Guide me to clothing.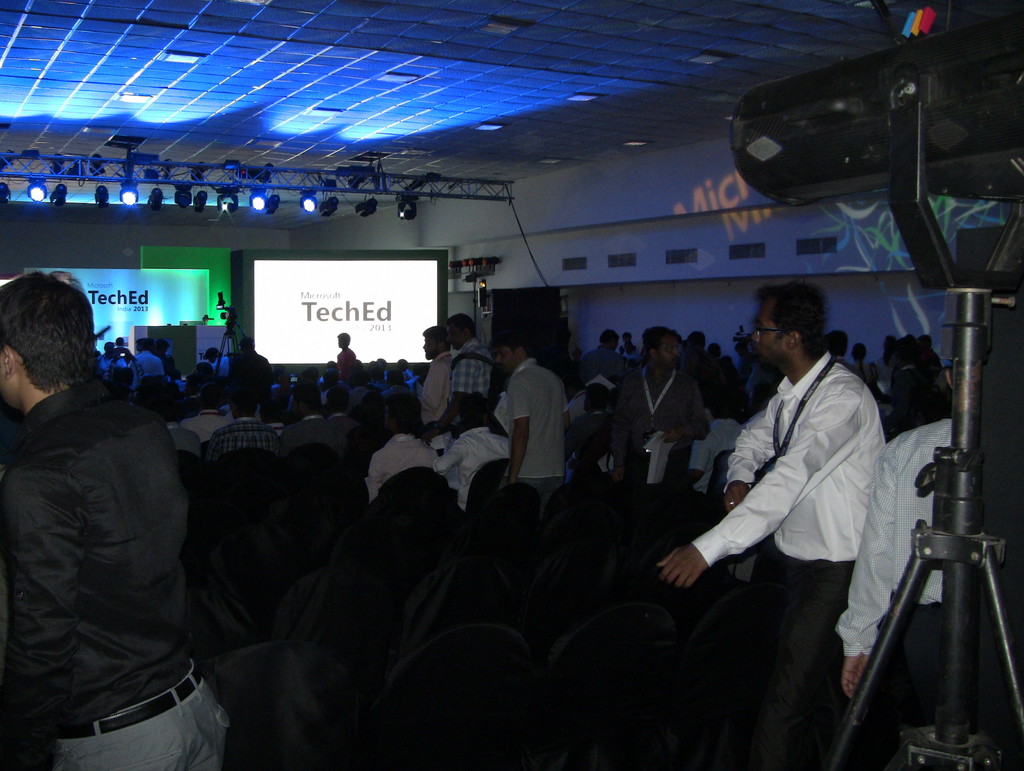
Guidance: [831,419,981,726].
